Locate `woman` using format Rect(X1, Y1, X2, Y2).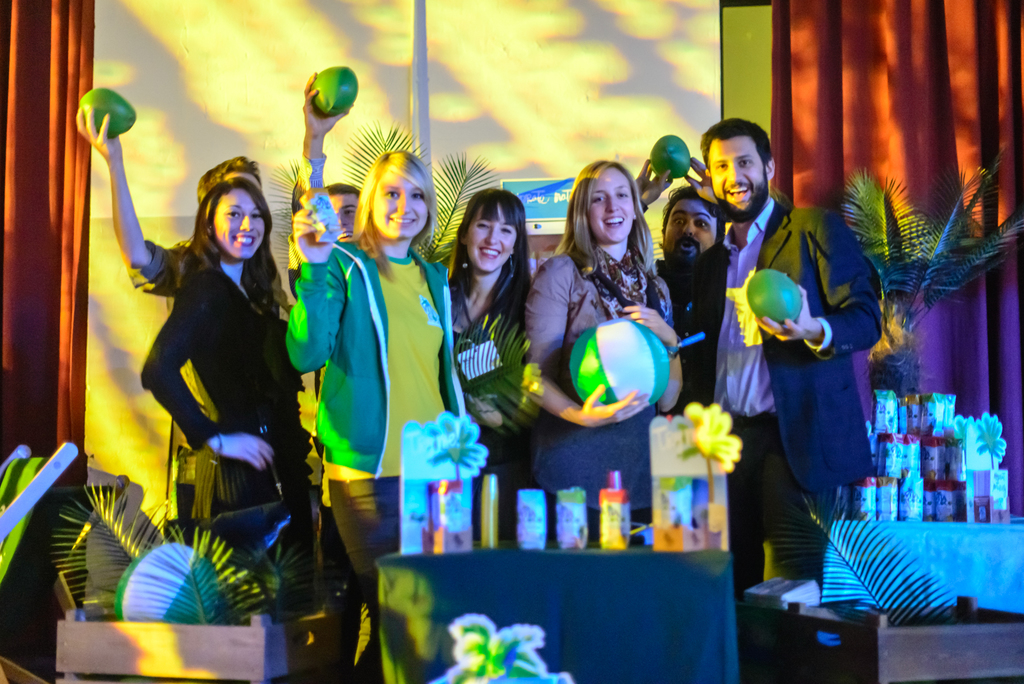
Rect(528, 157, 688, 523).
